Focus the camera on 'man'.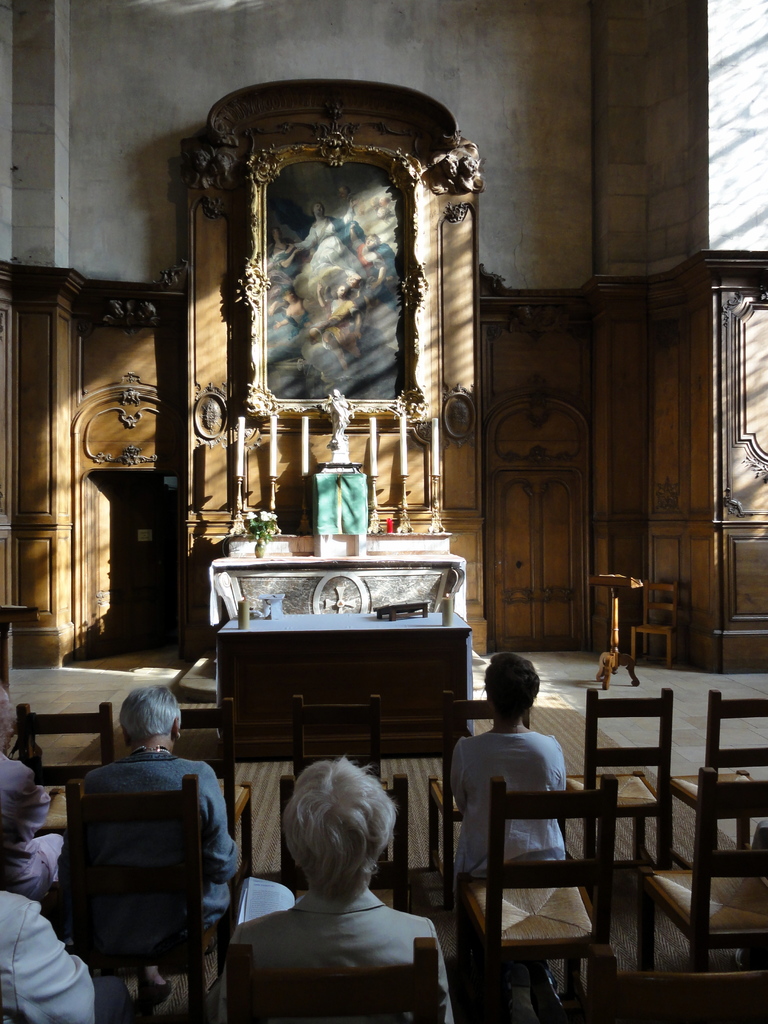
Focus region: select_region(50, 684, 252, 1005).
